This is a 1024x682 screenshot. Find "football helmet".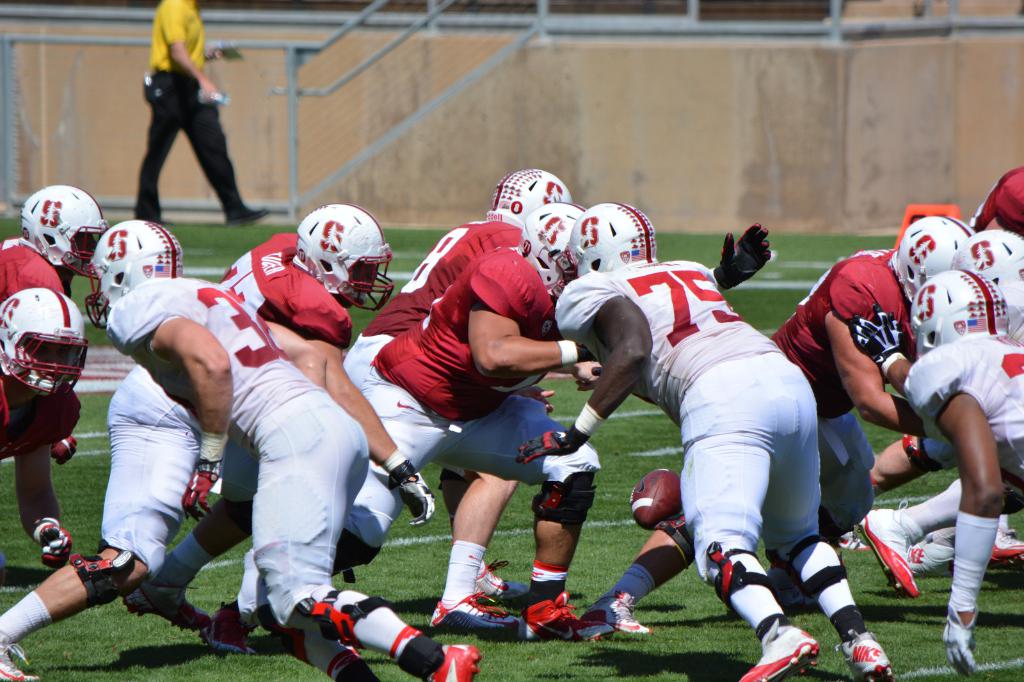
Bounding box: (88,219,181,330).
